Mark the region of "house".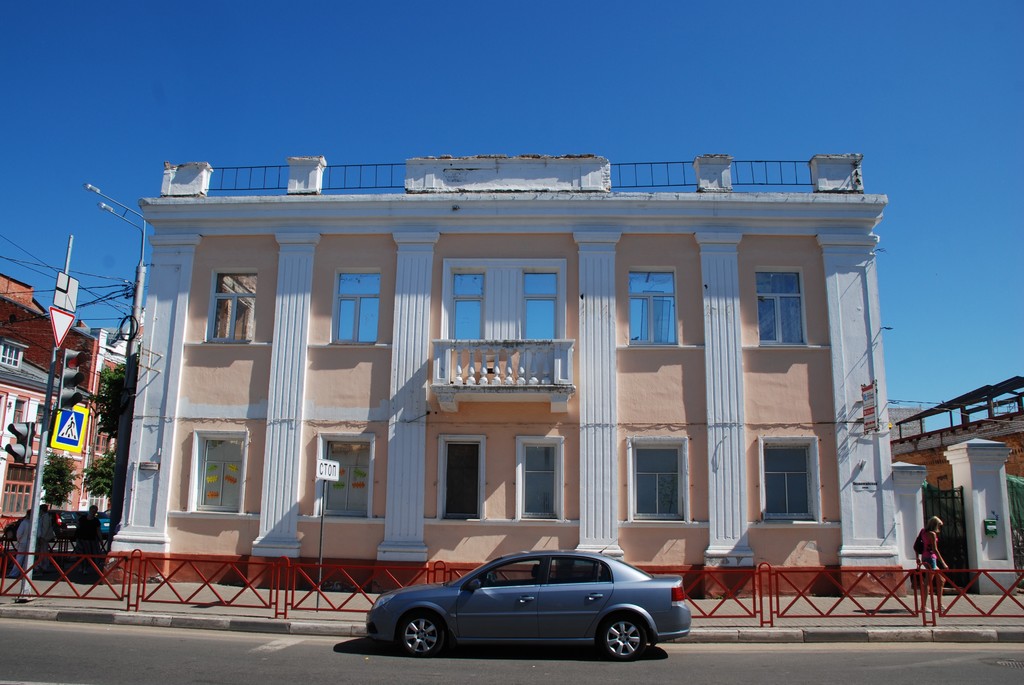
Region: [129,175,871,586].
